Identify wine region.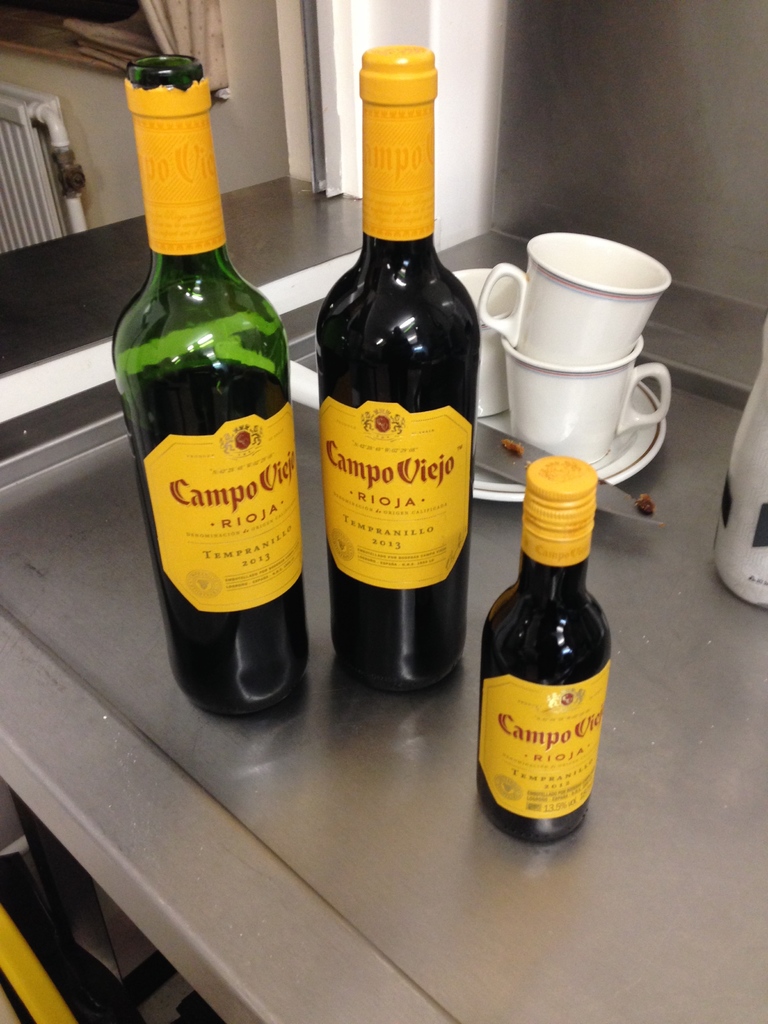
Region: pyautogui.locateOnScreen(122, 358, 305, 719).
